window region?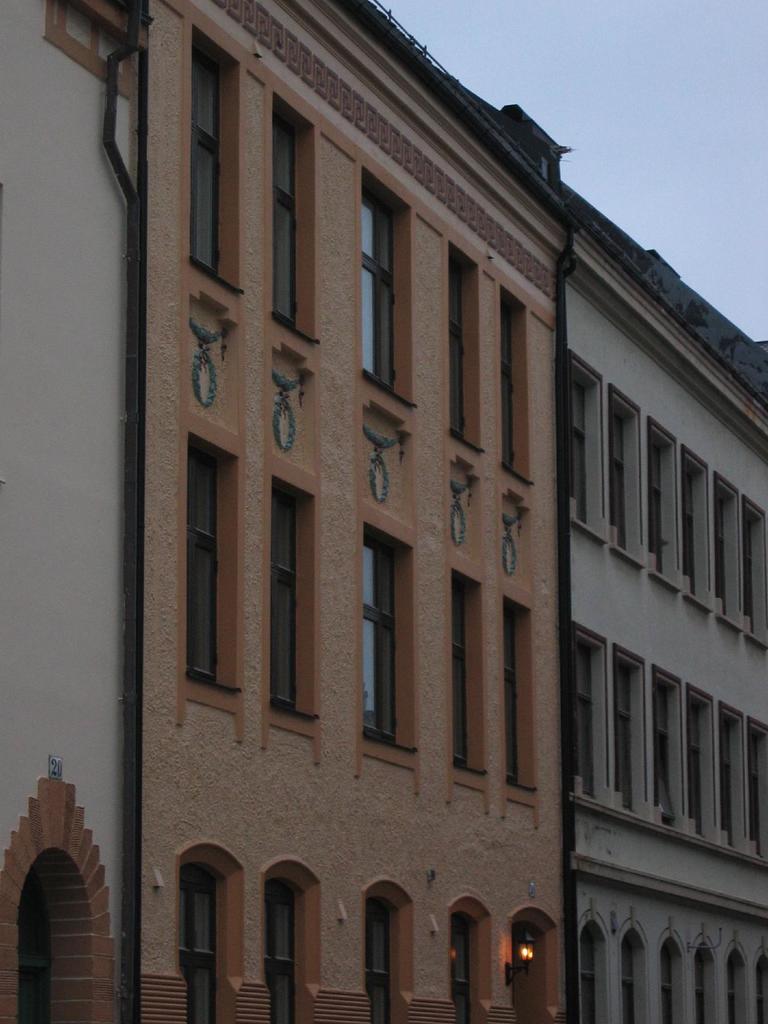
x1=449 y1=243 x2=486 y2=454
